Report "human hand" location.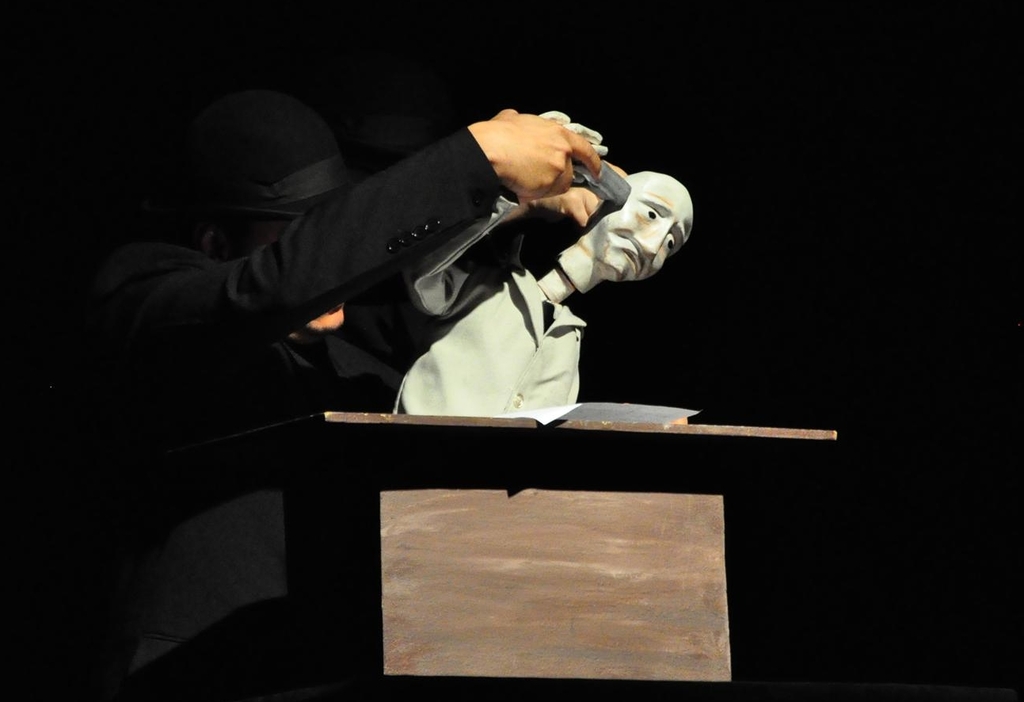
Report: pyautogui.locateOnScreen(468, 98, 611, 208).
